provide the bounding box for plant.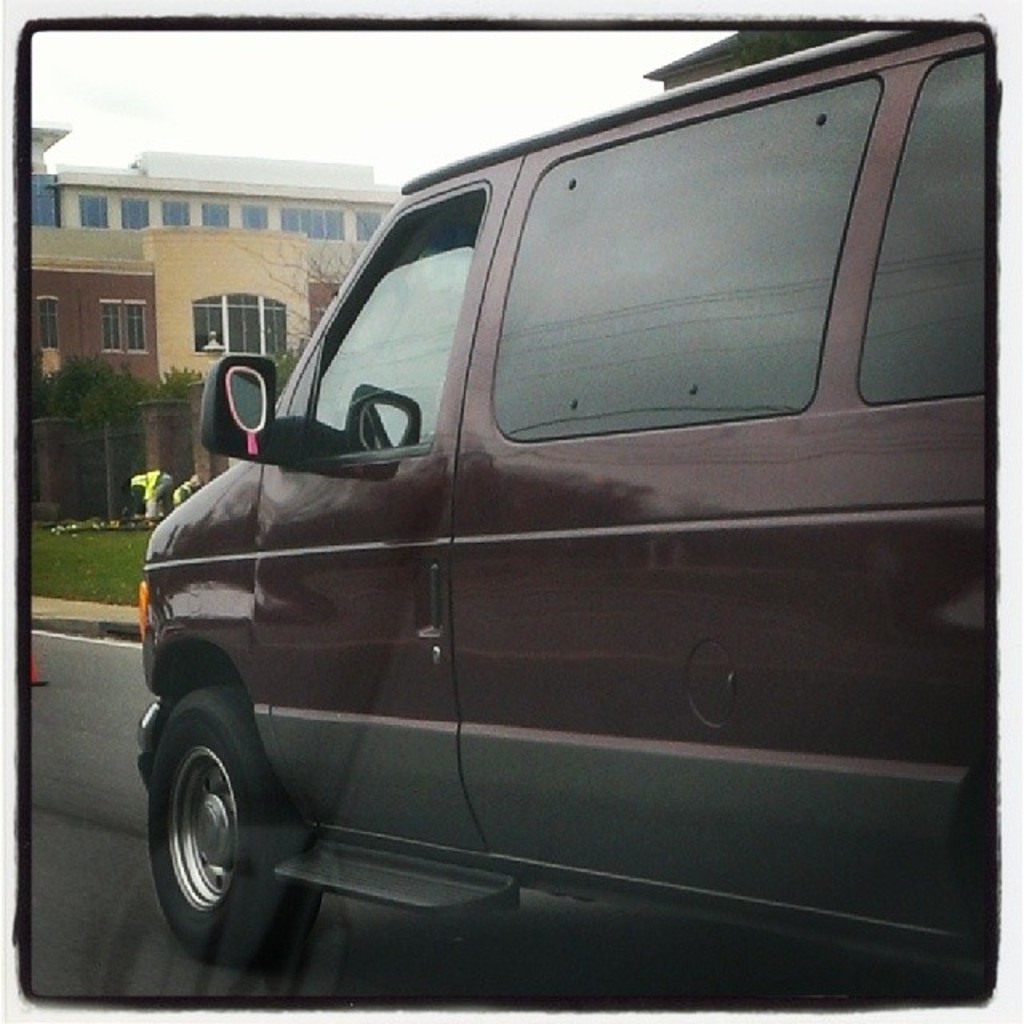
(128, 464, 176, 517).
